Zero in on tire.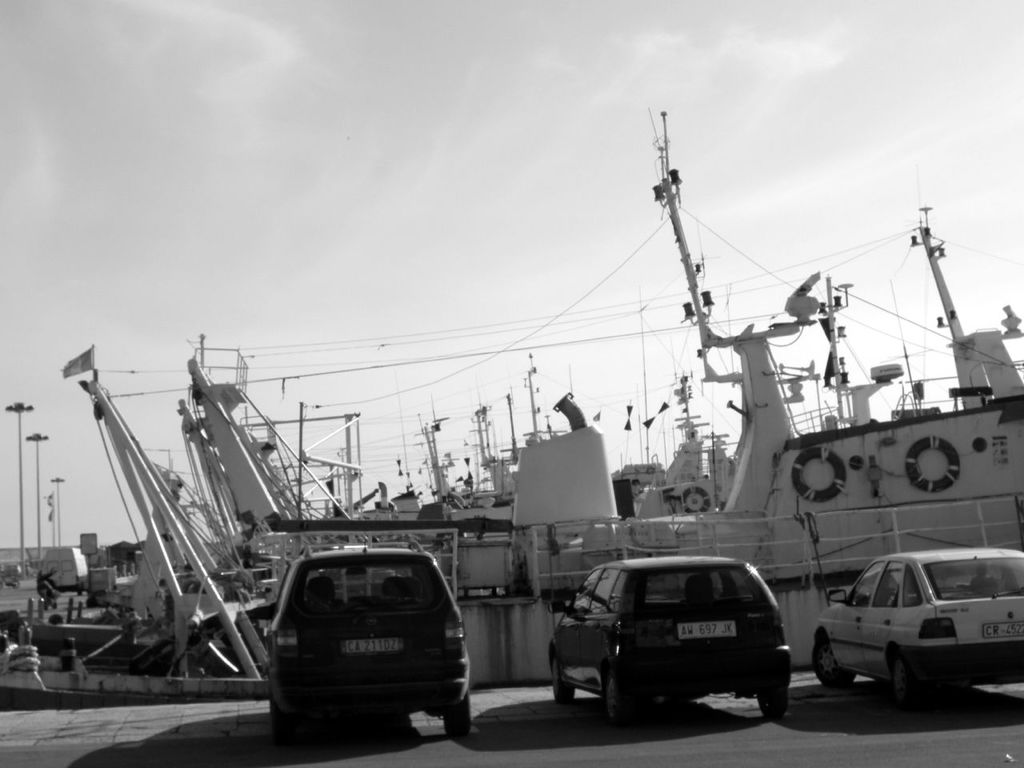
Zeroed in: {"x1": 807, "y1": 642, "x2": 859, "y2": 690}.
